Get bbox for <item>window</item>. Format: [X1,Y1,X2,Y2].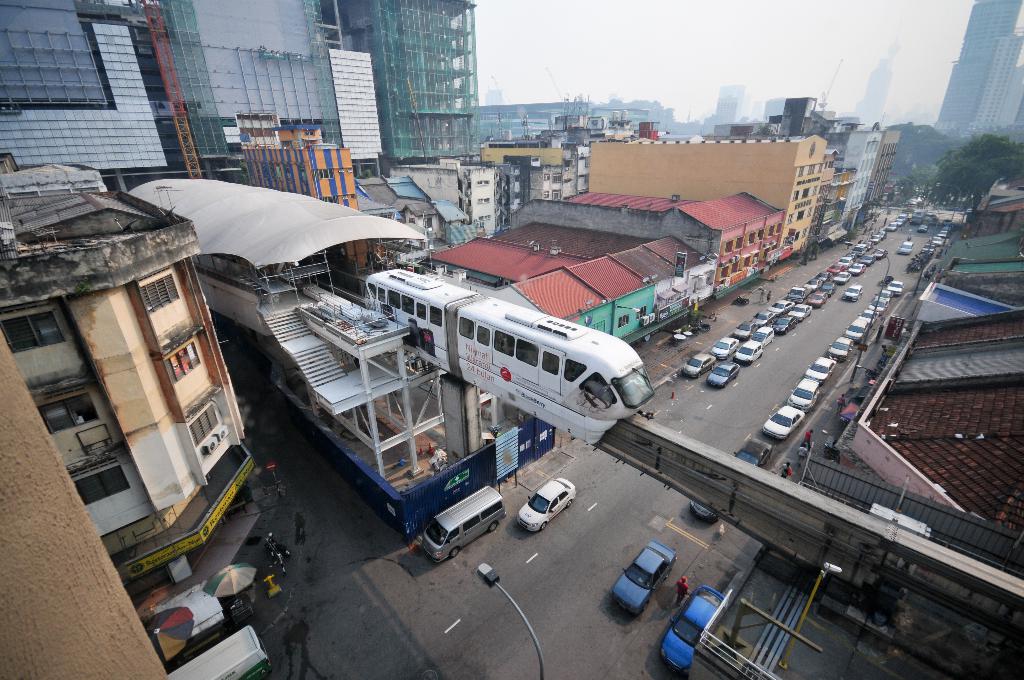
[764,243,774,260].
